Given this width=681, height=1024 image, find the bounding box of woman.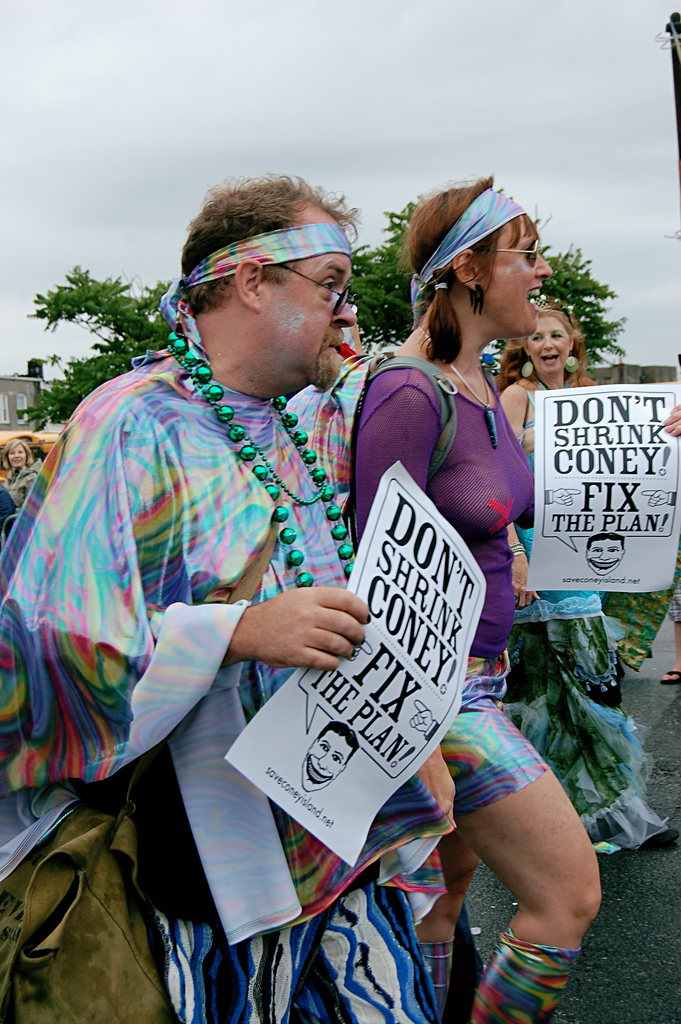
bbox=[349, 170, 680, 1023].
